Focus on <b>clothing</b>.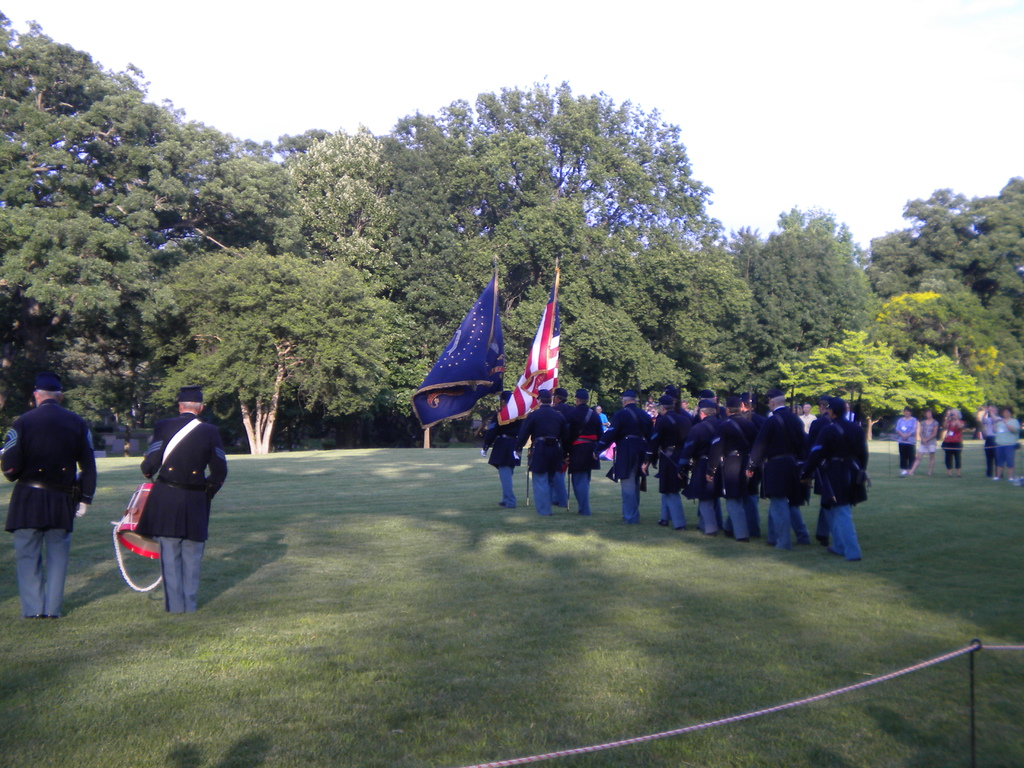
Focused at box(922, 416, 940, 450).
